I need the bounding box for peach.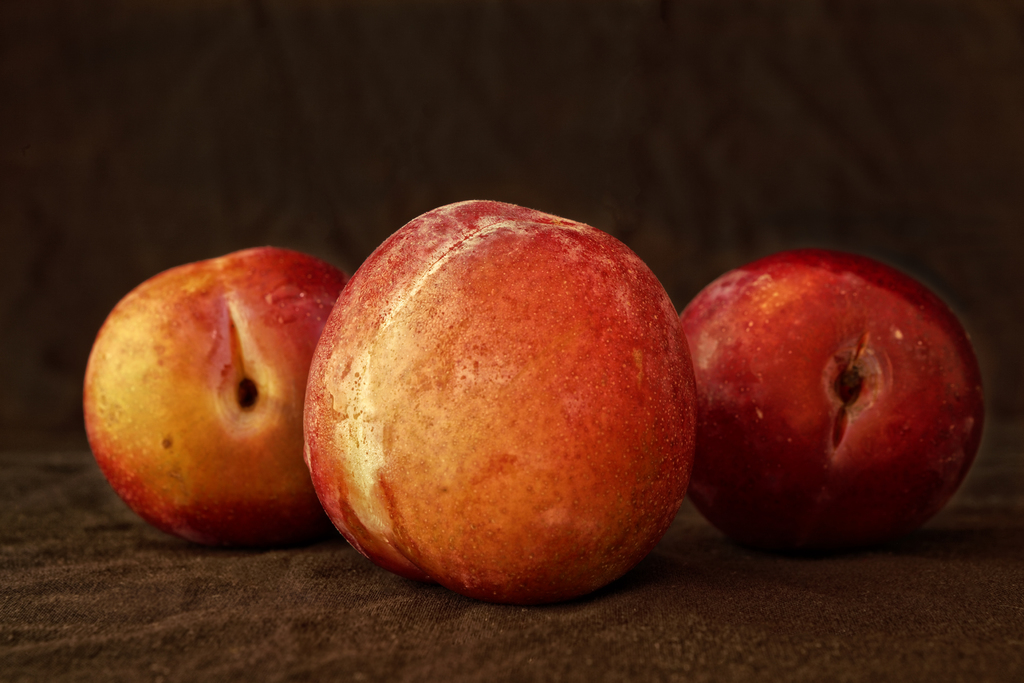
Here it is: (77,245,350,551).
